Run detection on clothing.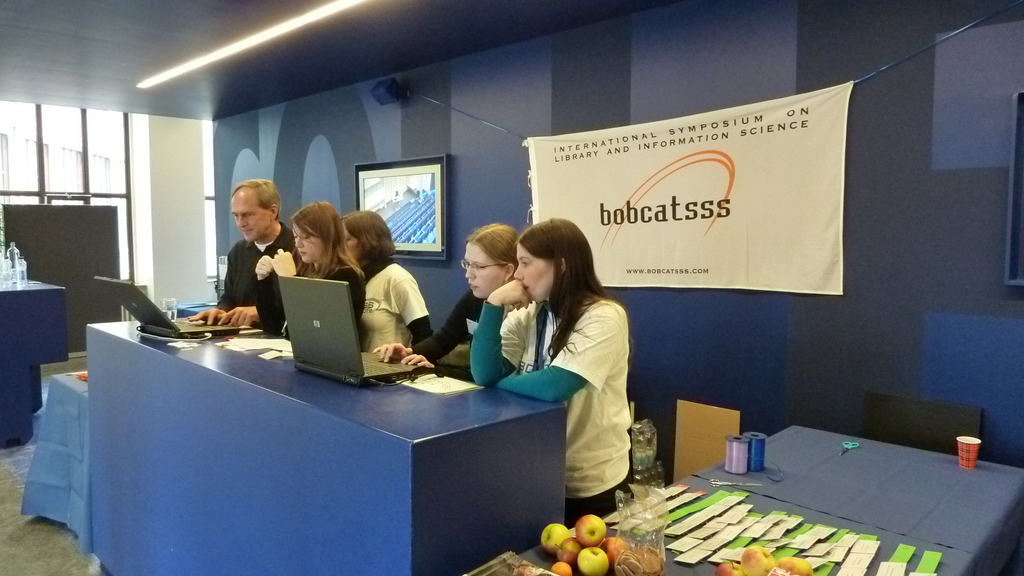
Result: region(411, 287, 538, 385).
